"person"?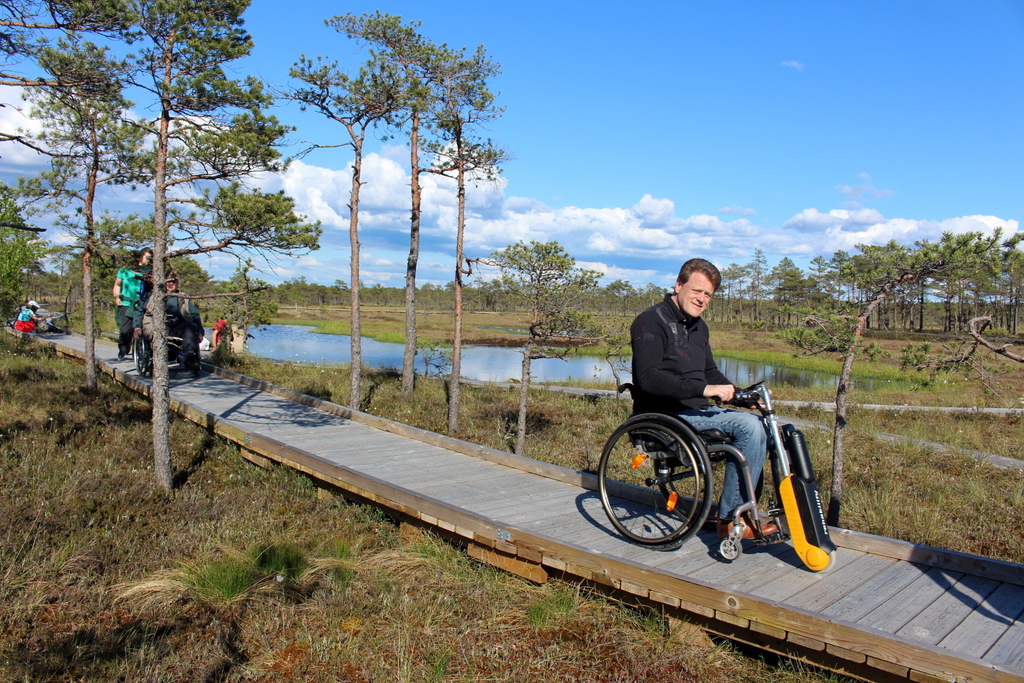
crop(15, 302, 44, 338)
